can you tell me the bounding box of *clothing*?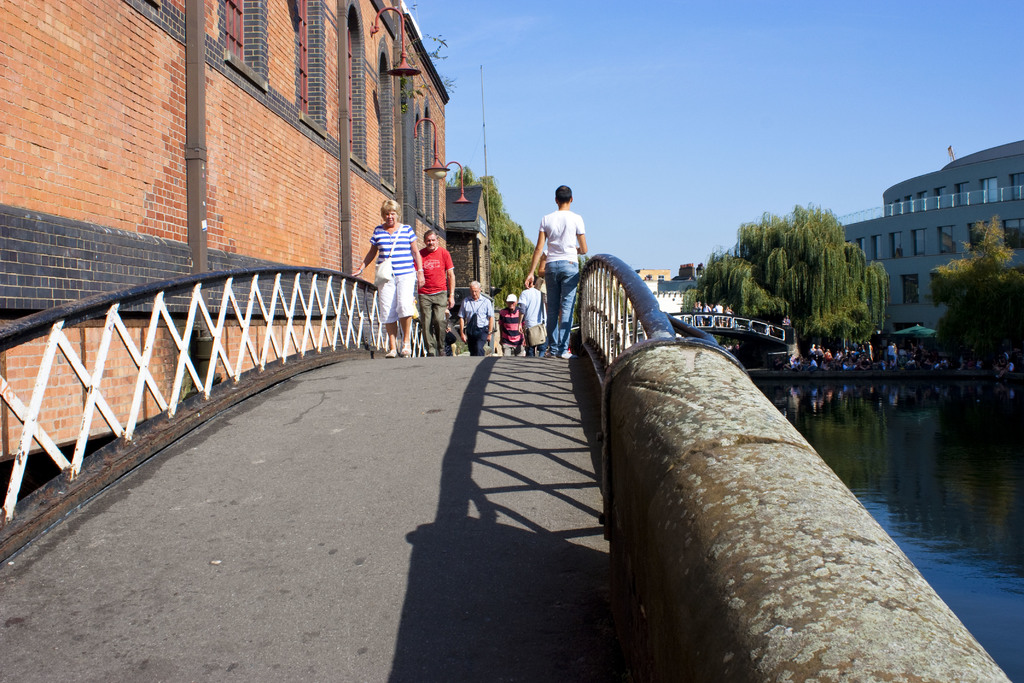
l=413, t=243, r=454, b=348.
